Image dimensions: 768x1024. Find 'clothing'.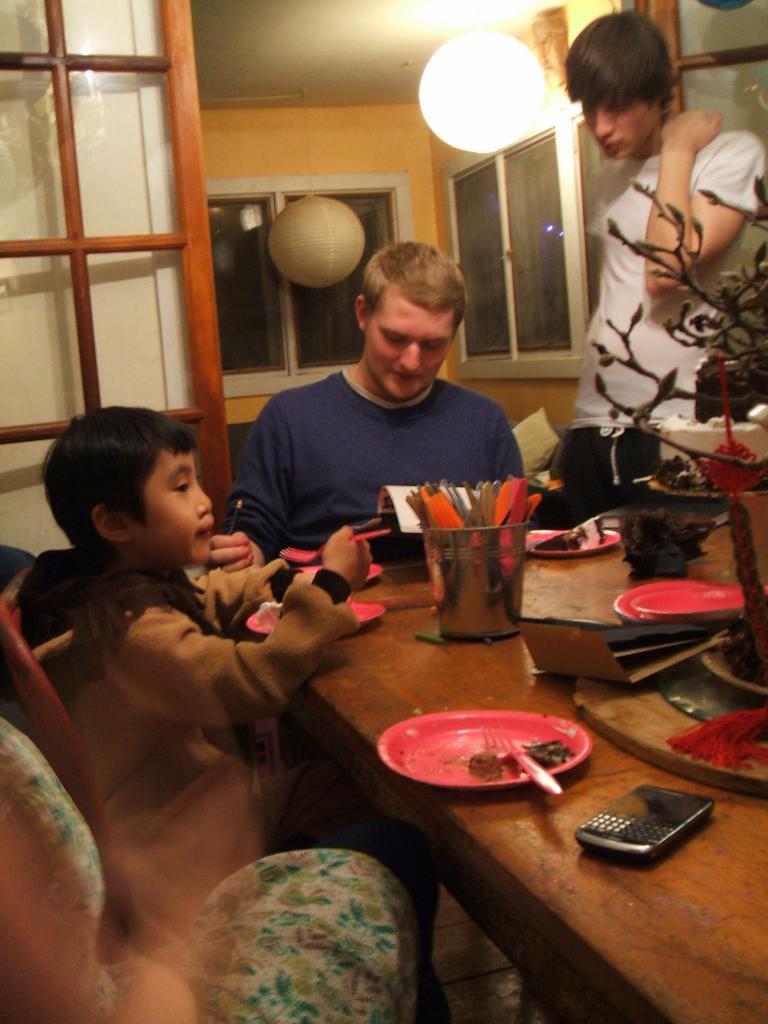
(531,130,765,529).
